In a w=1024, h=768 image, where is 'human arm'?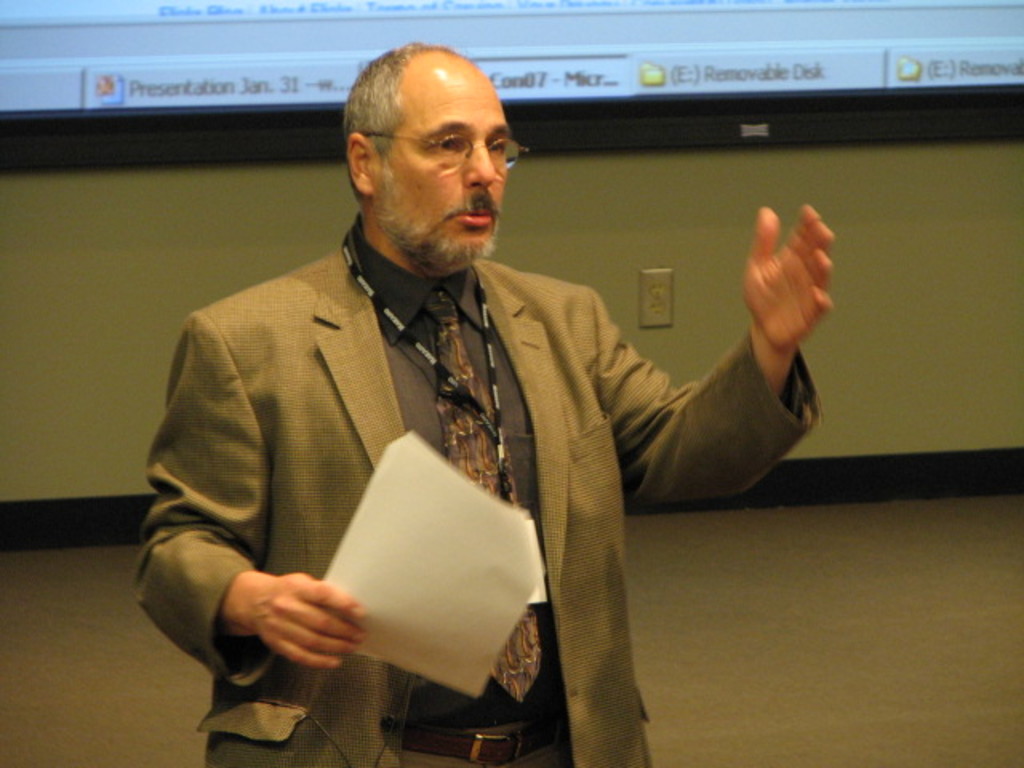
<box>141,317,371,674</box>.
